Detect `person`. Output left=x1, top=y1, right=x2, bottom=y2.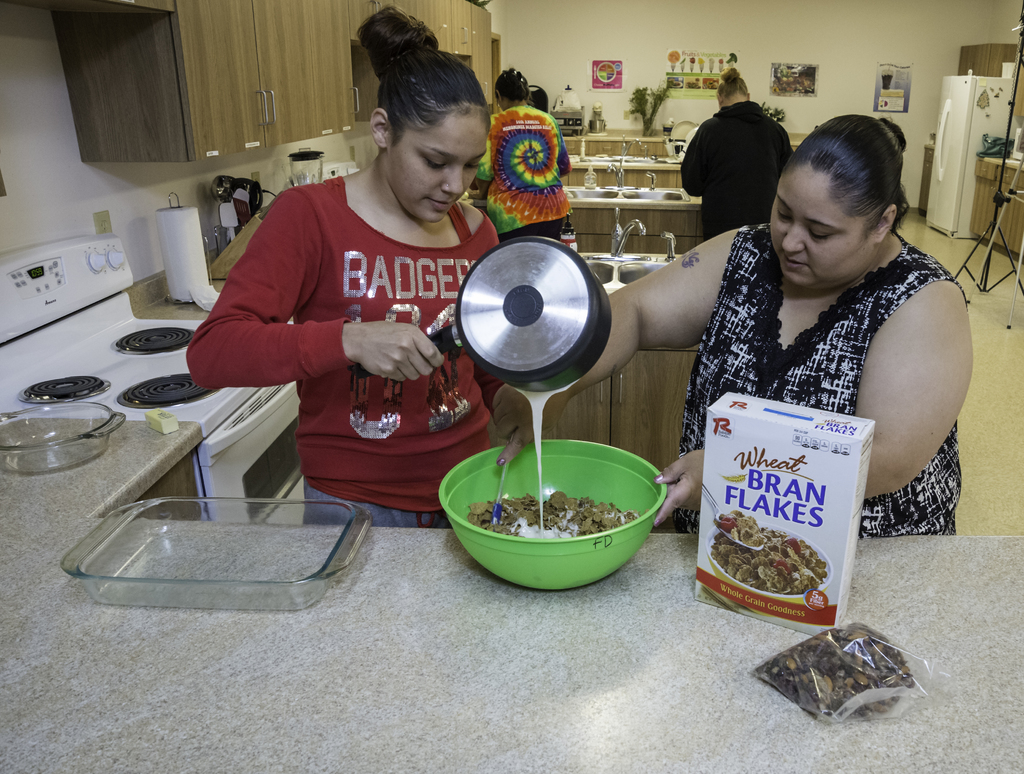
left=472, top=65, right=573, bottom=240.
